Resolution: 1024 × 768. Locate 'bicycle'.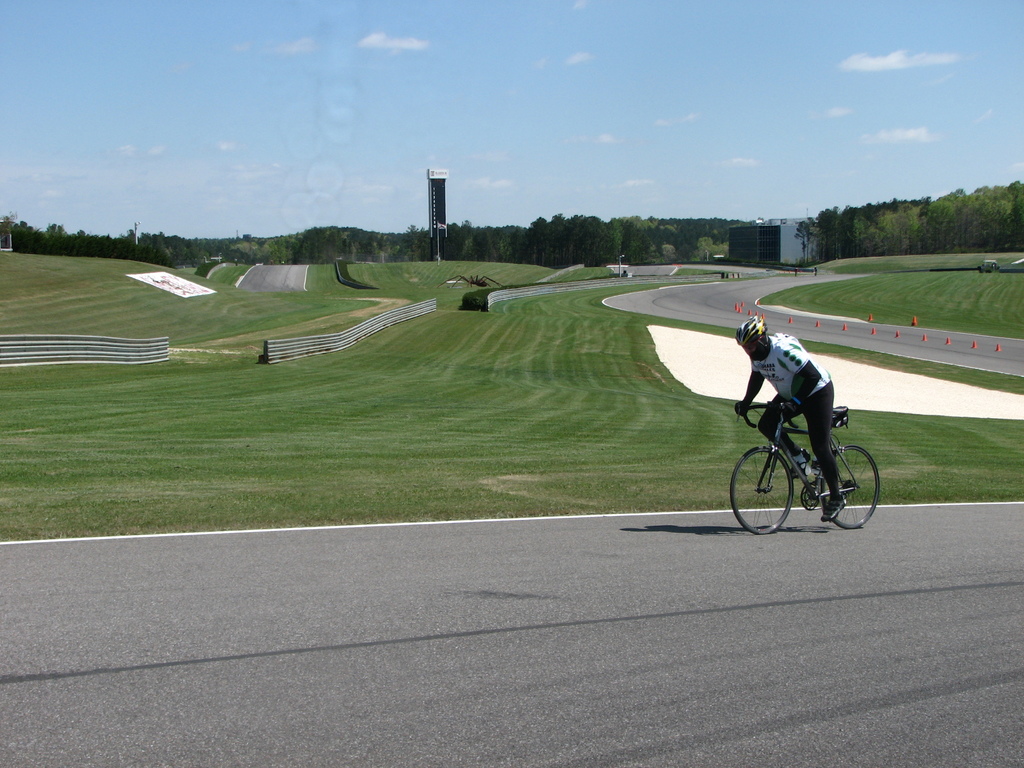
locate(740, 385, 881, 525).
